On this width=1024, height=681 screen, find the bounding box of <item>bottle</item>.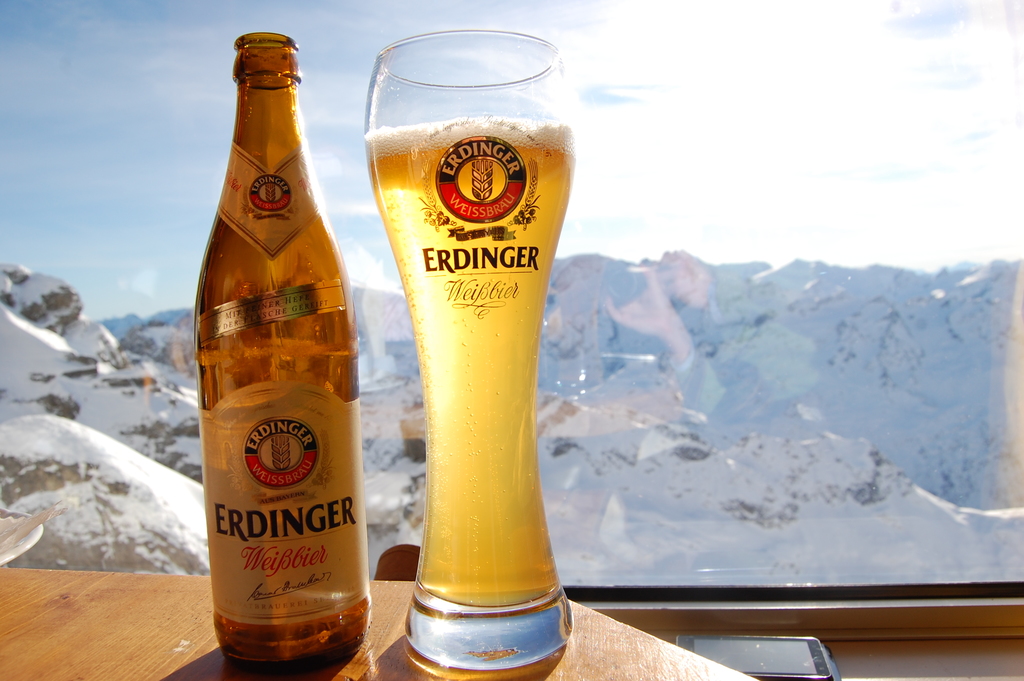
Bounding box: pyautogui.locateOnScreen(193, 37, 366, 669).
